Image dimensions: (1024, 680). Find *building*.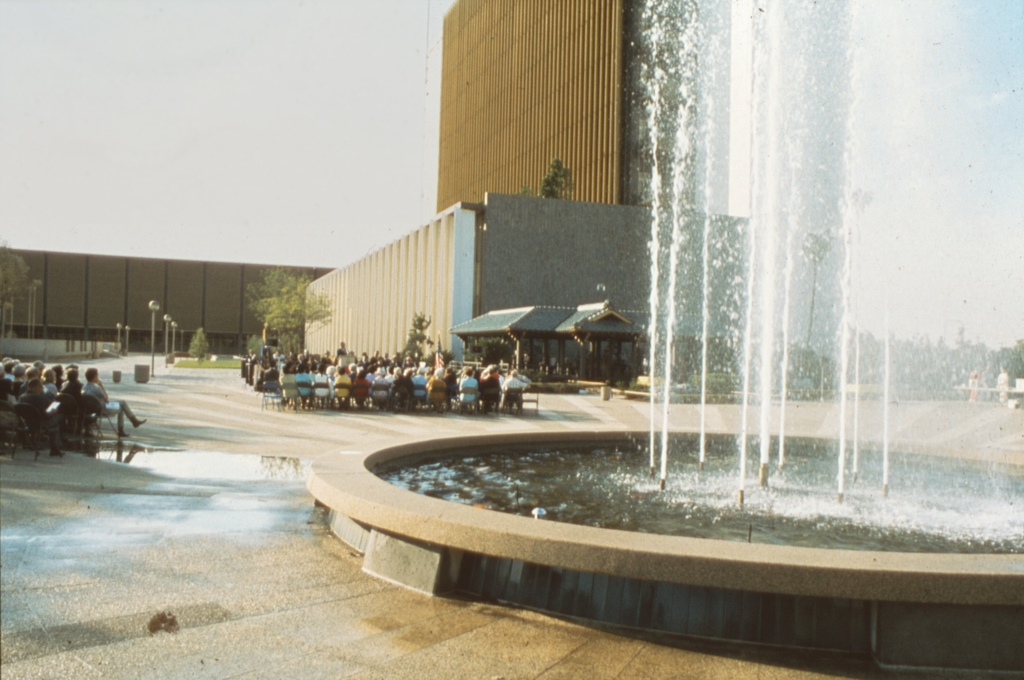
rect(436, 0, 643, 215).
